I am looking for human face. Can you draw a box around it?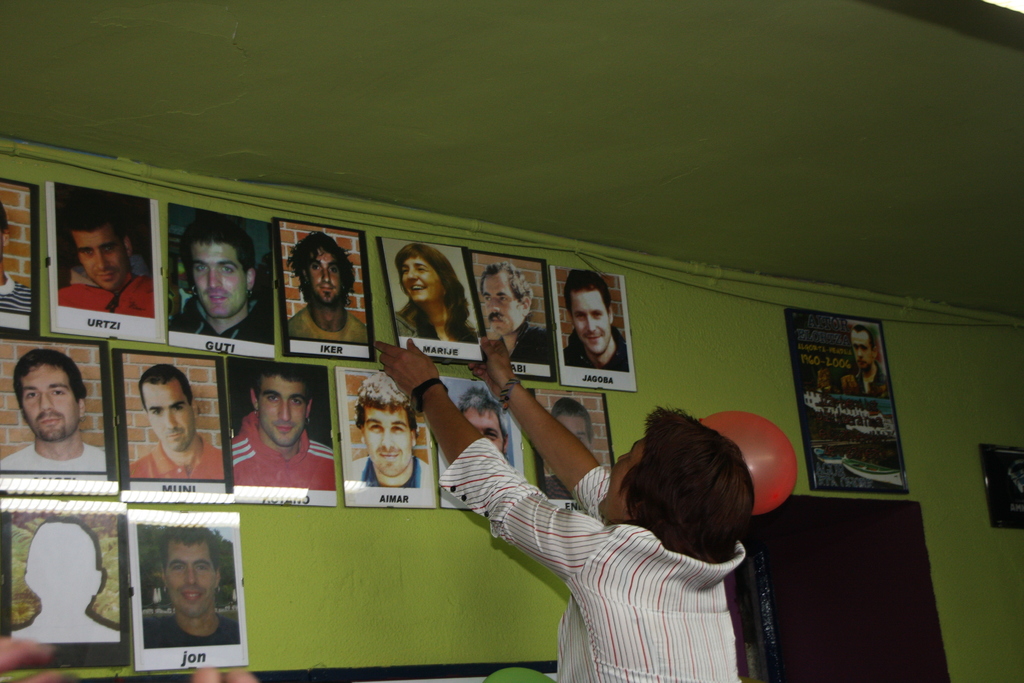
Sure, the bounding box is crop(483, 270, 524, 338).
